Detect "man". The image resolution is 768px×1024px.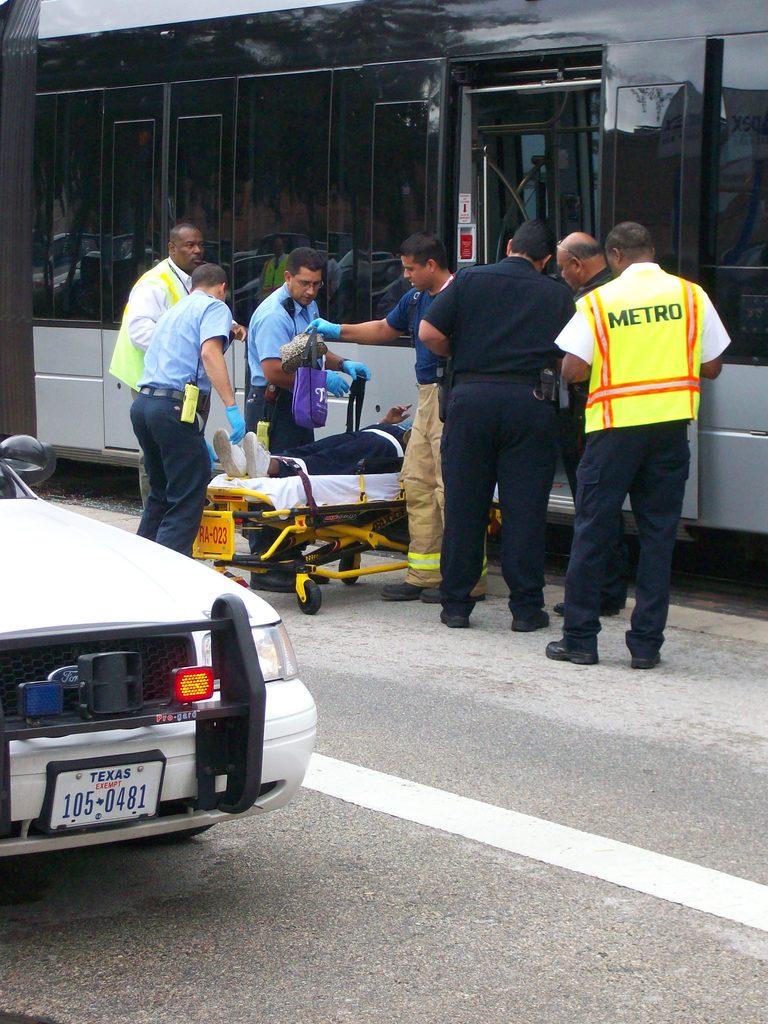
pyautogui.locateOnScreen(248, 247, 373, 588).
